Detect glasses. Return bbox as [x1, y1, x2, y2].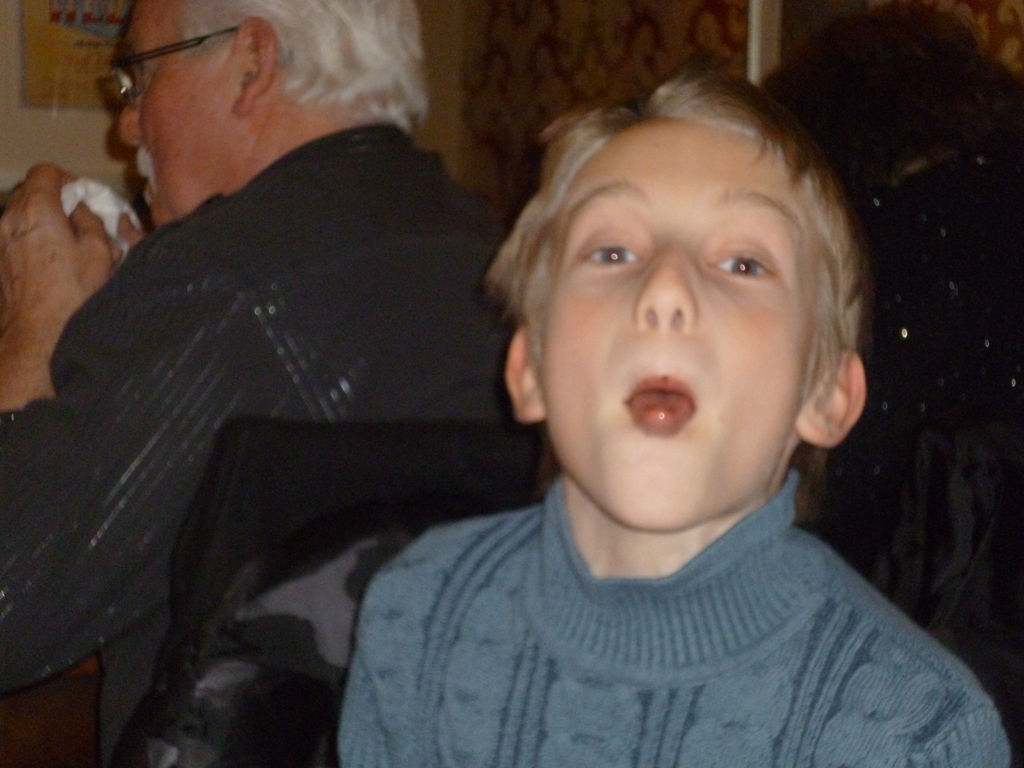
[100, 36, 291, 99].
